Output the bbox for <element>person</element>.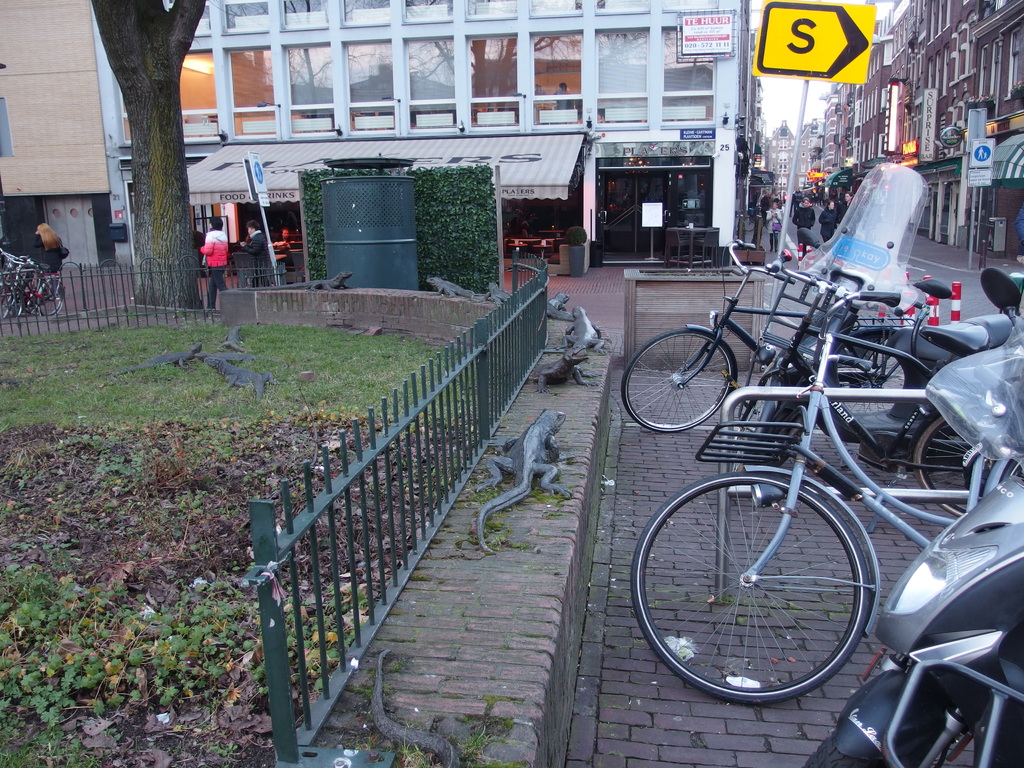
[273,223,298,281].
